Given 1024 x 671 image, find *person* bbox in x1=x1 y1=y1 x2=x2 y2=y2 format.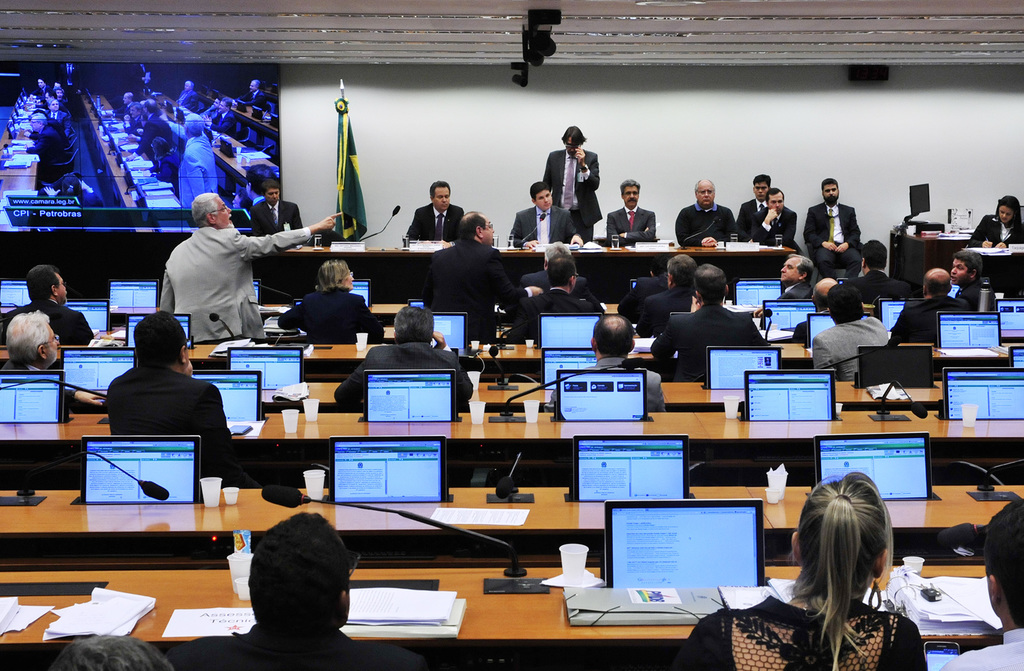
x1=105 y1=311 x2=260 y2=487.
